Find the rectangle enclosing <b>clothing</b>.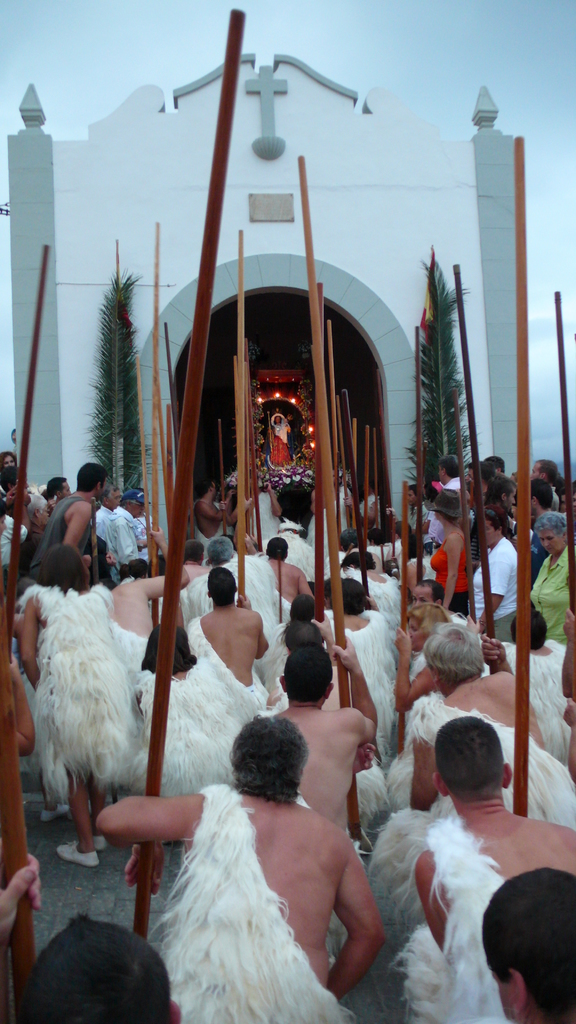
[27,493,93,577].
